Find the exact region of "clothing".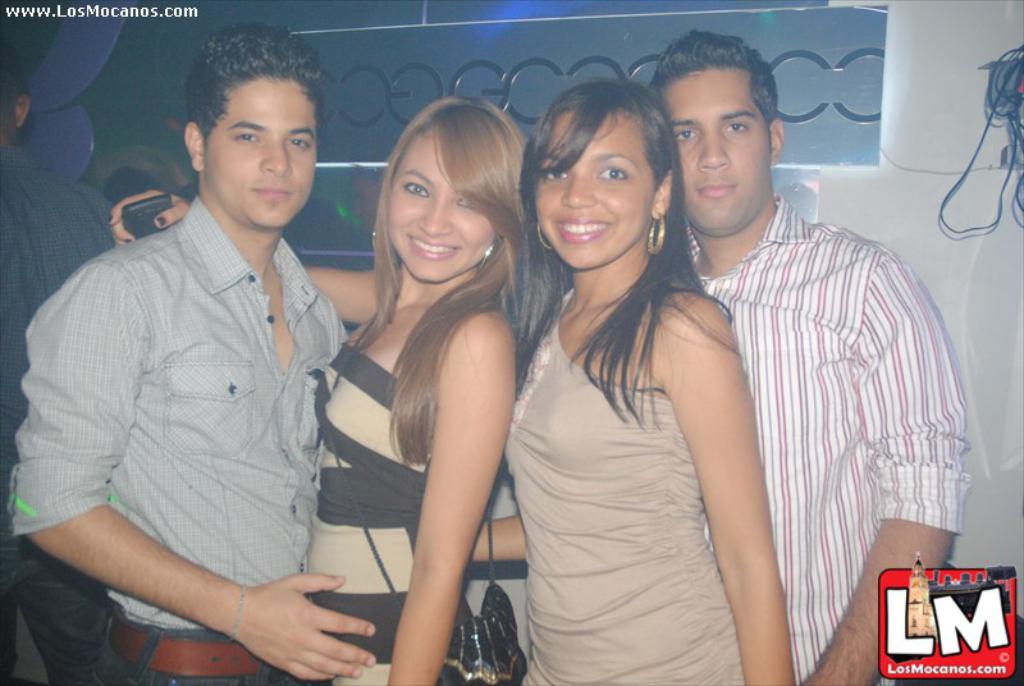
Exact region: {"x1": 497, "y1": 282, "x2": 749, "y2": 685}.
